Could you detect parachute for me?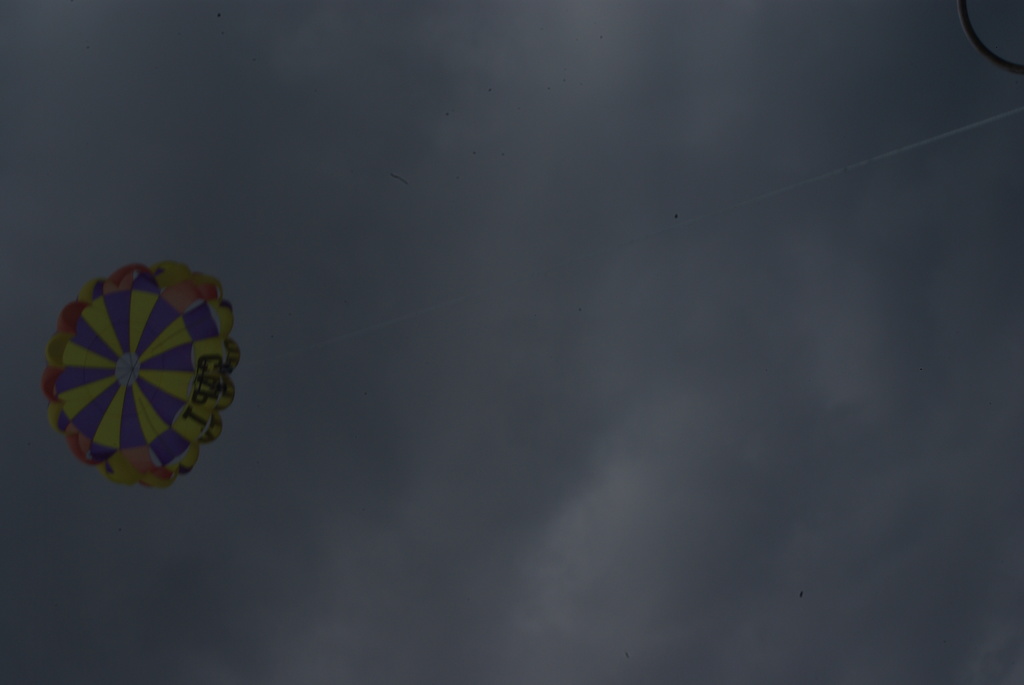
Detection result: (33,251,234,502).
